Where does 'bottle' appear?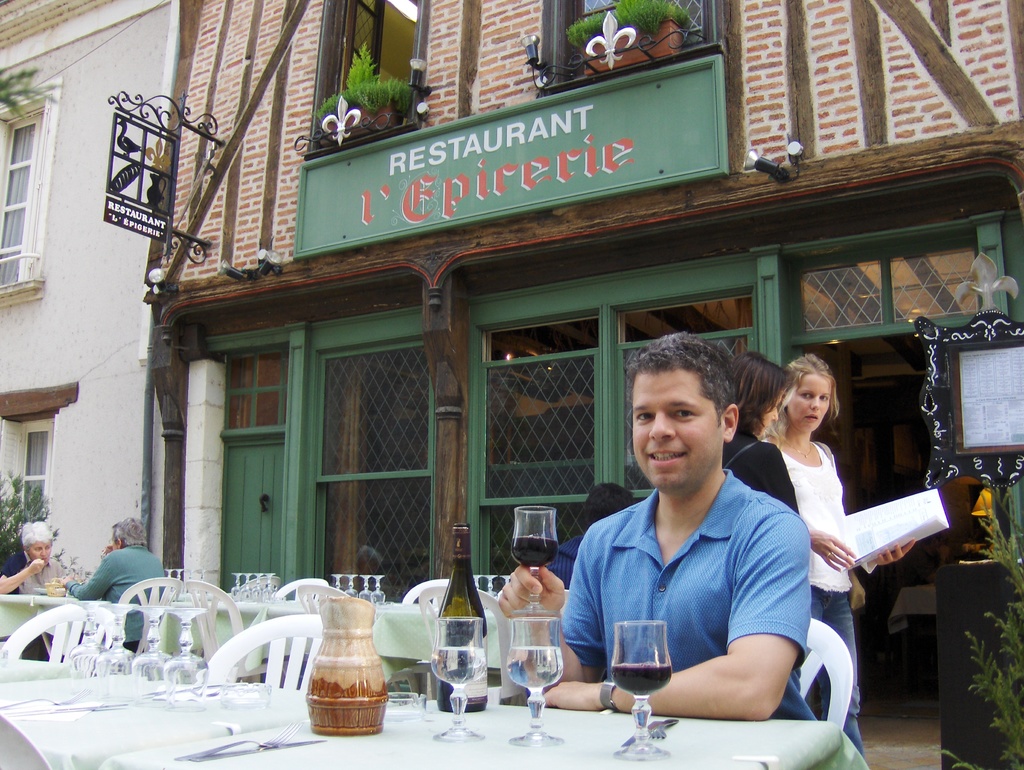
Appears at box=[434, 525, 489, 712].
